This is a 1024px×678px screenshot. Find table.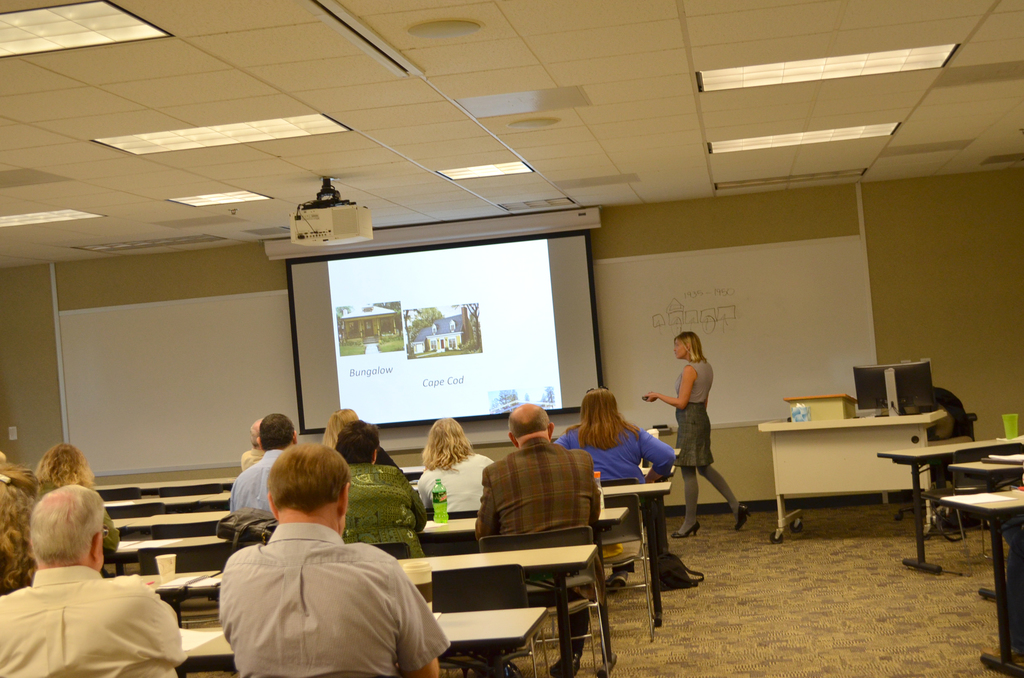
Bounding box: [left=120, top=510, right=623, bottom=558].
